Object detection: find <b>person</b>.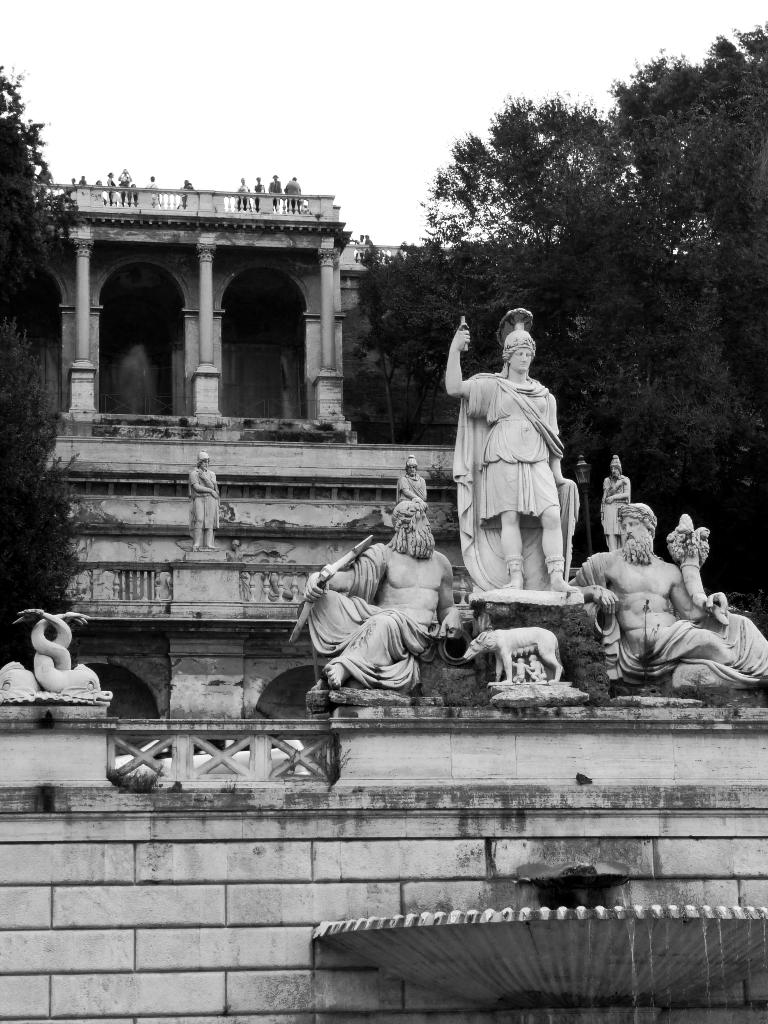
300,494,451,692.
